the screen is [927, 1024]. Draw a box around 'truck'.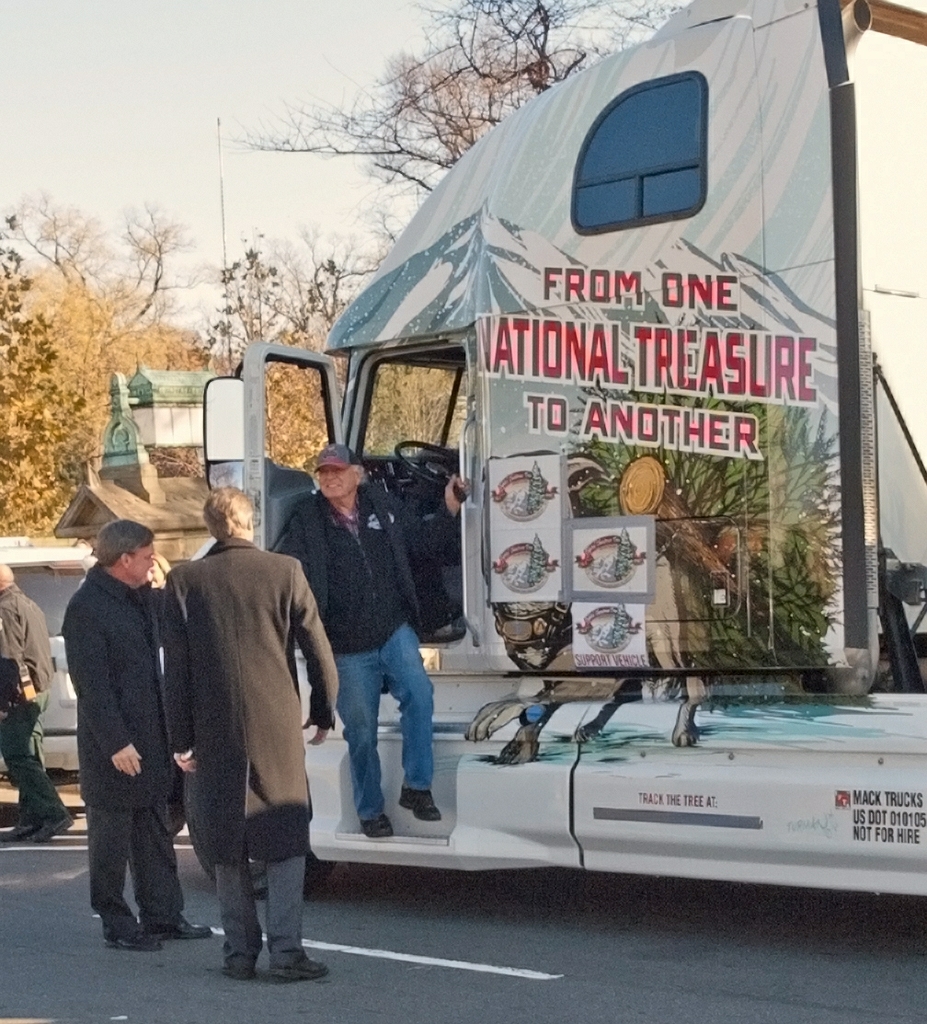
l=245, t=70, r=880, b=890.
